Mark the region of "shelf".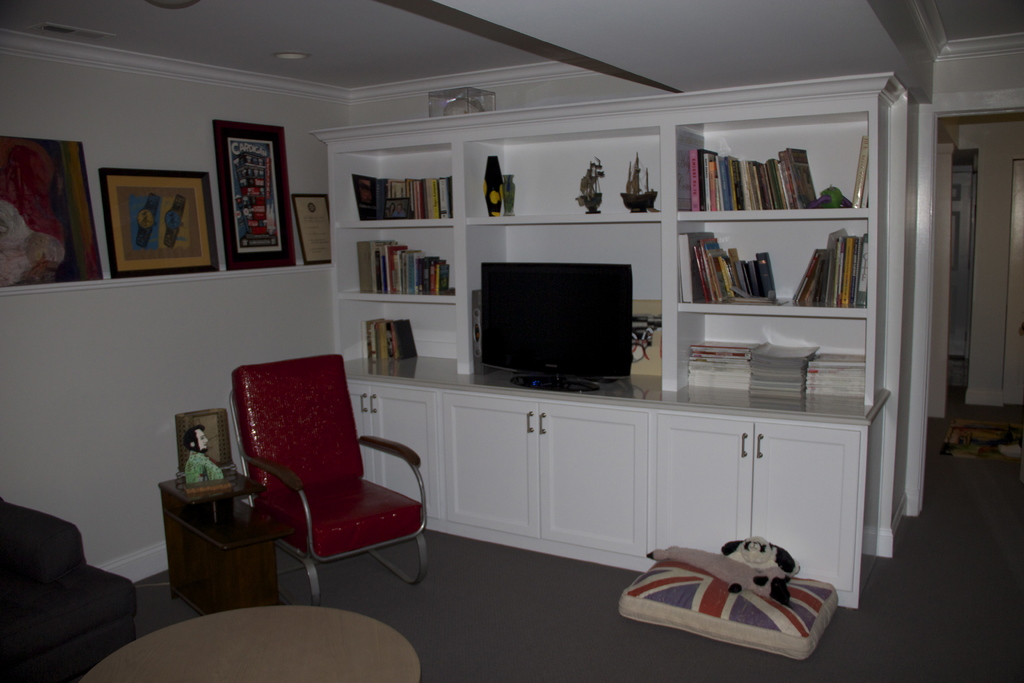
Region: (left=675, top=304, right=867, bottom=414).
